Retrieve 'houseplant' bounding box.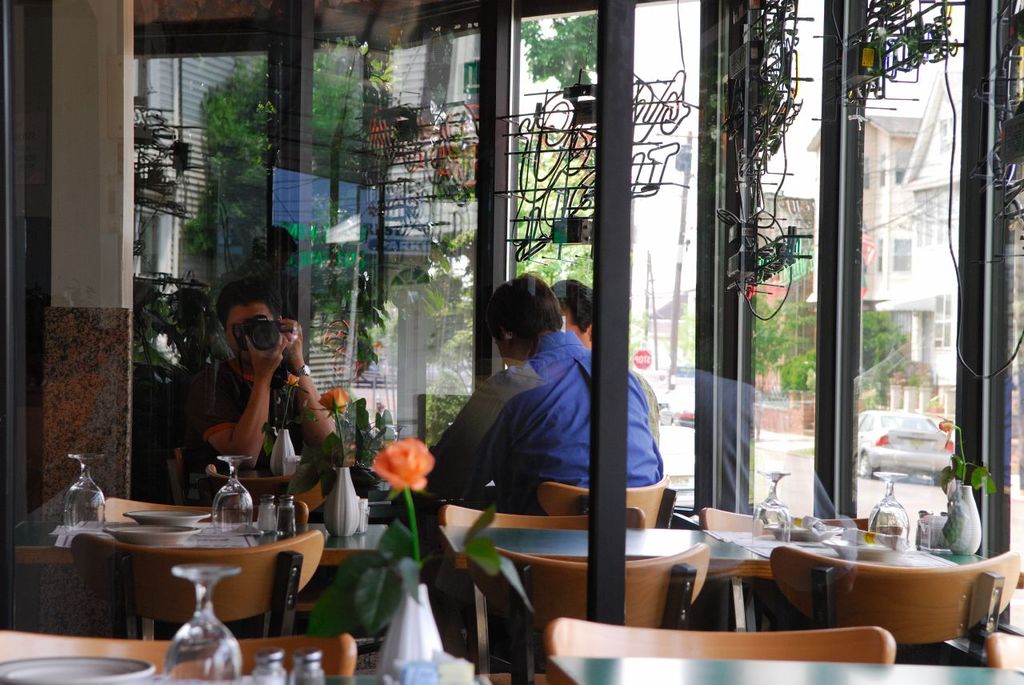
Bounding box: 917/367/940/411.
